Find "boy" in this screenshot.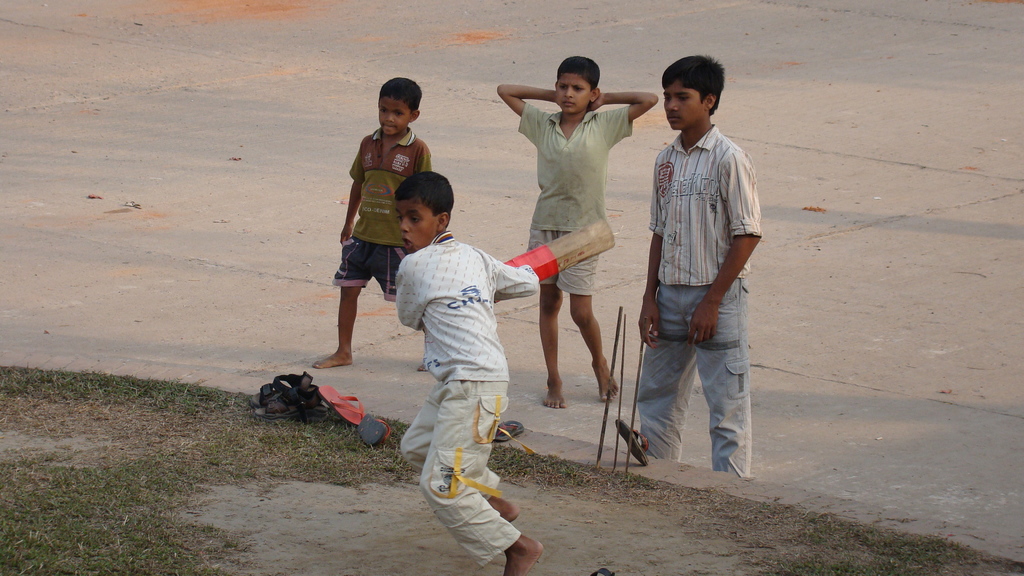
The bounding box for "boy" is (x1=597, y1=54, x2=762, y2=474).
